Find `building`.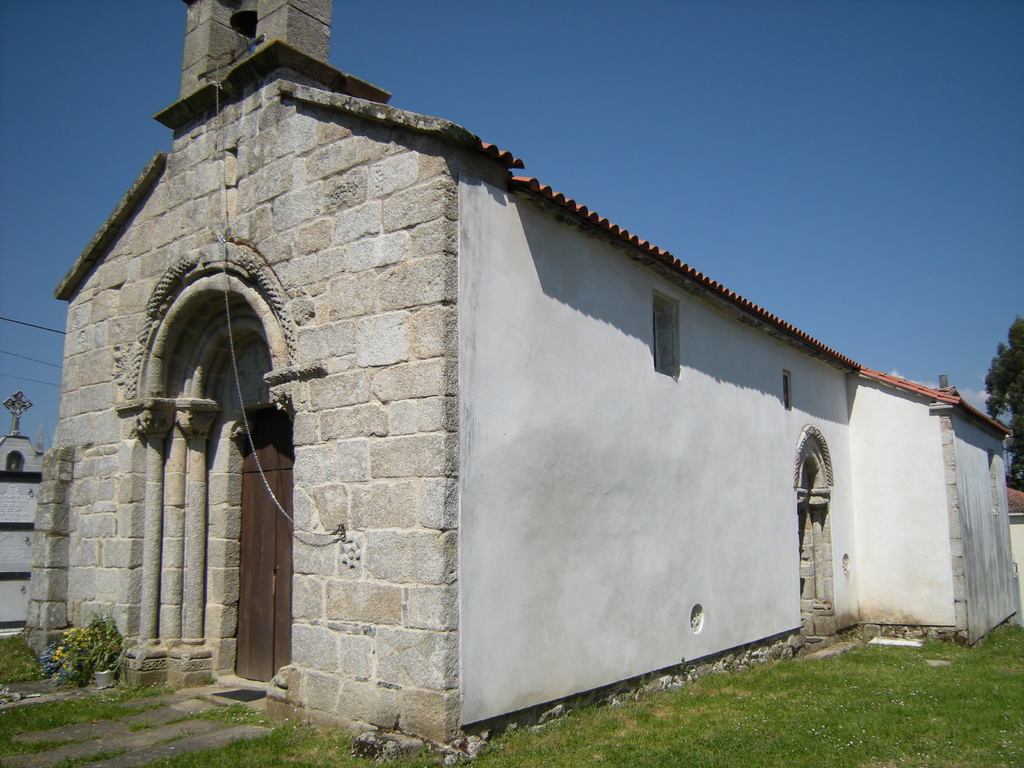
detection(1007, 486, 1023, 611).
